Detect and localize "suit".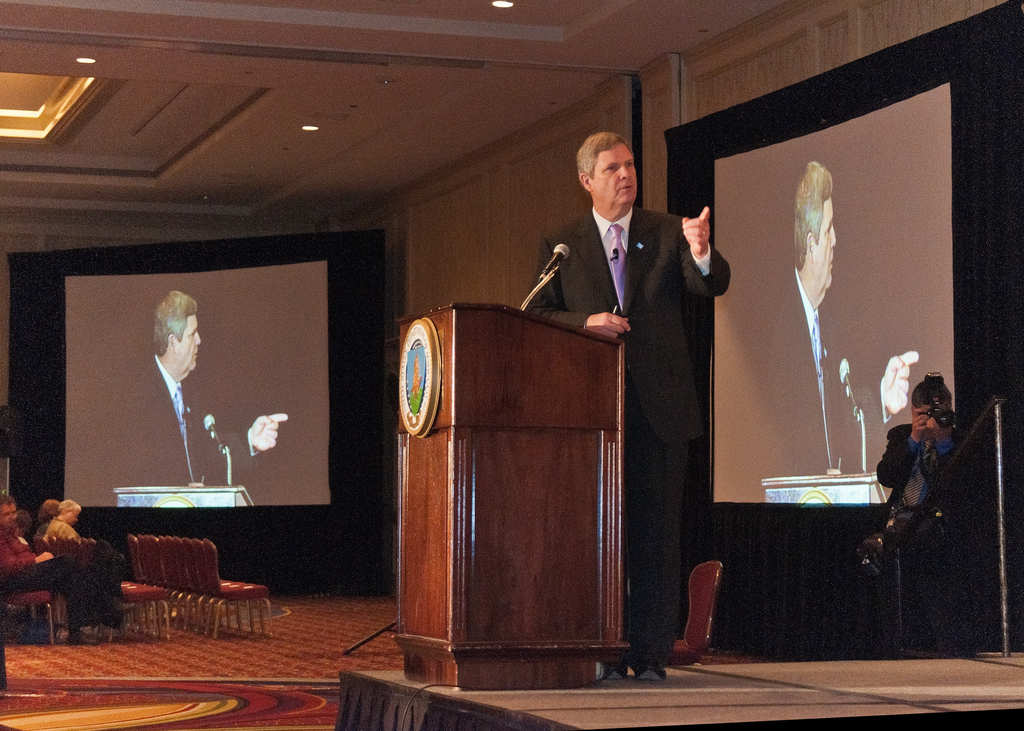
Localized at detection(876, 424, 979, 559).
